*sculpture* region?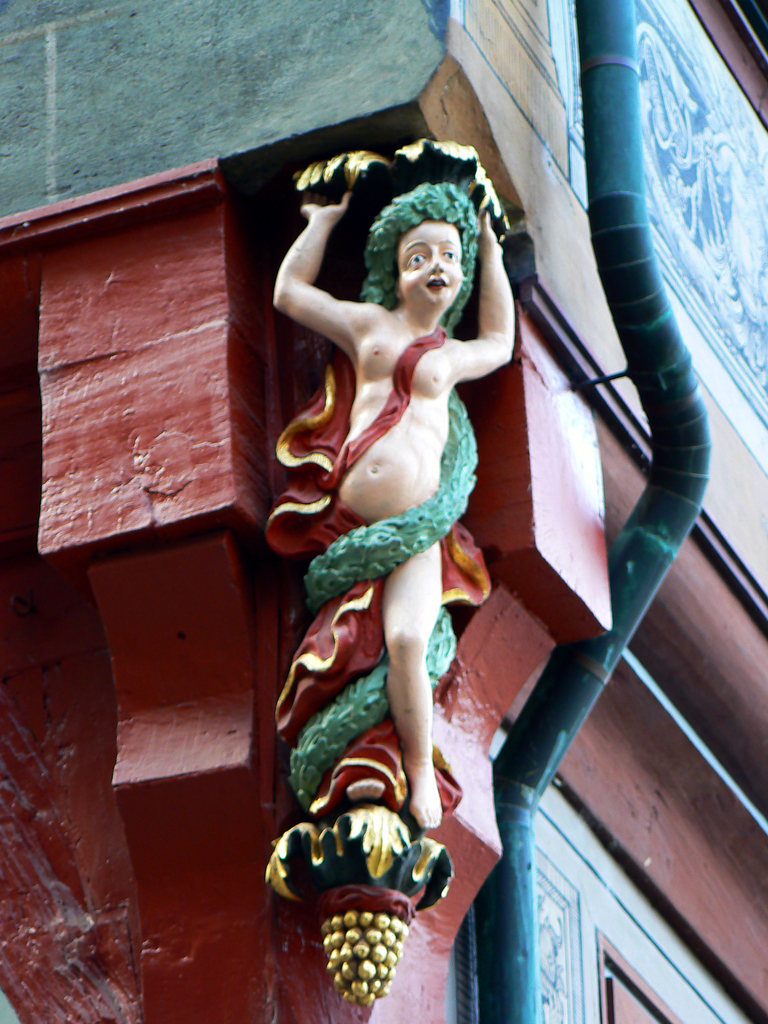
bbox=(272, 148, 538, 782)
